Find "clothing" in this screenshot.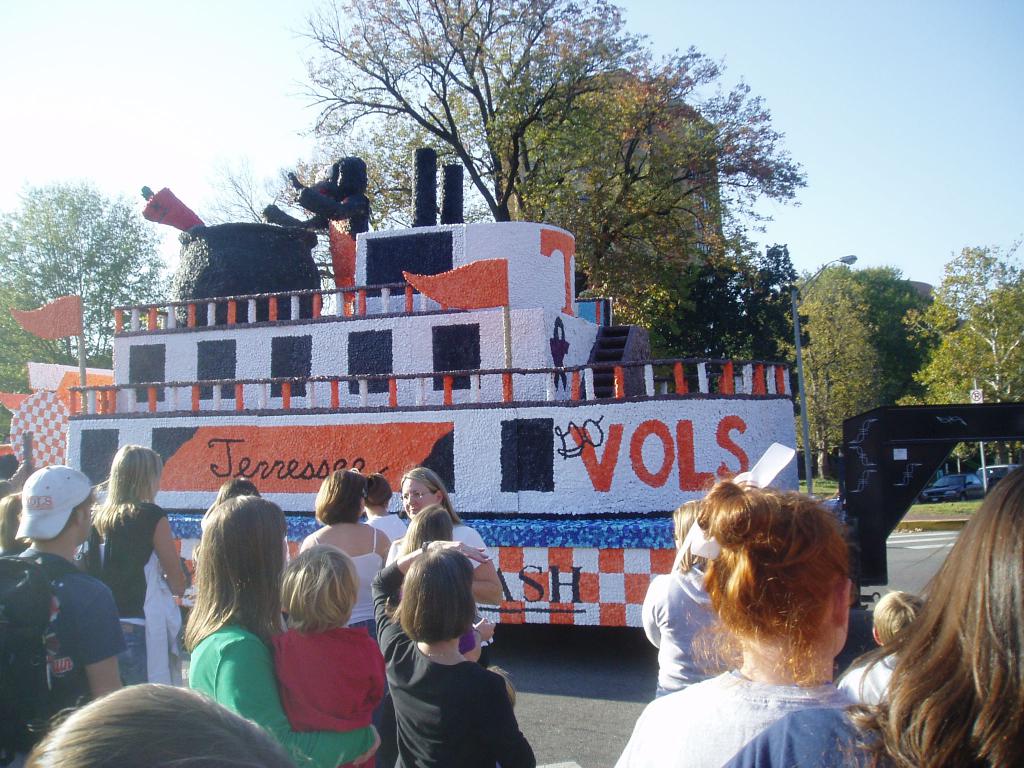
The bounding box for "clothing" is box(308, 504, 399, 634).
